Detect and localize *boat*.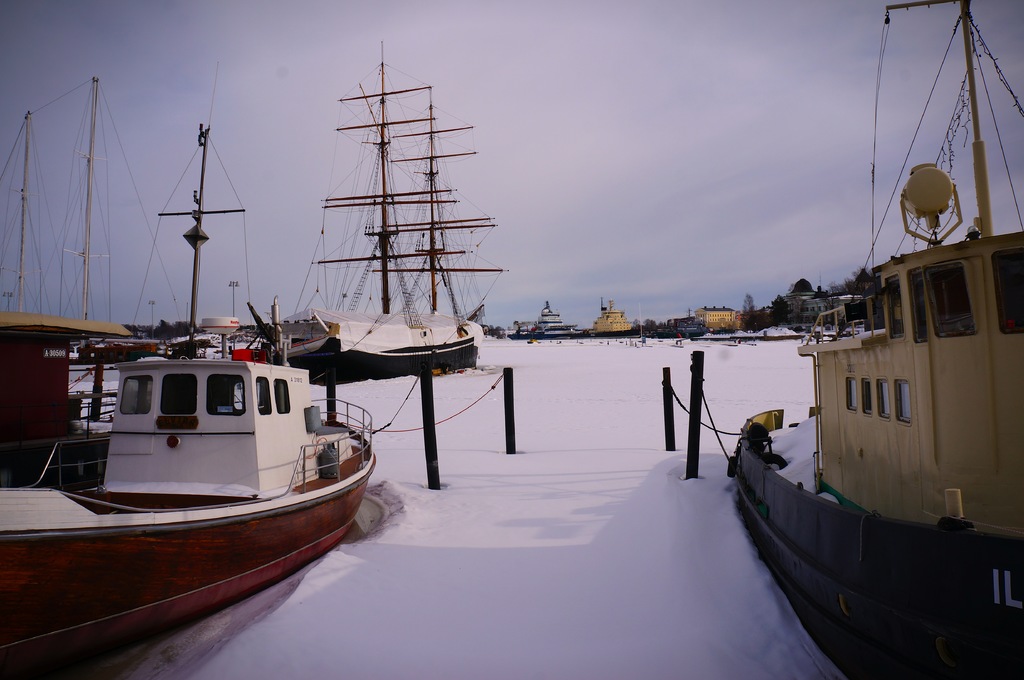
Localized at crop(0, 128, 72, 327).
